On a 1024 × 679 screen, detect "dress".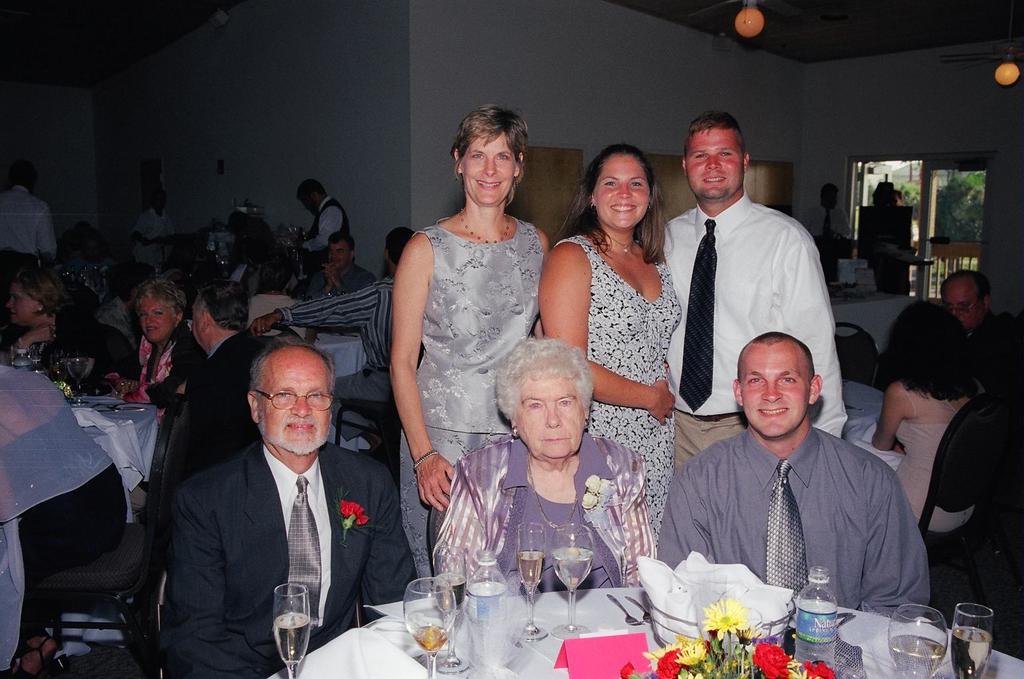
bbox(896, 380, 975, 533).
